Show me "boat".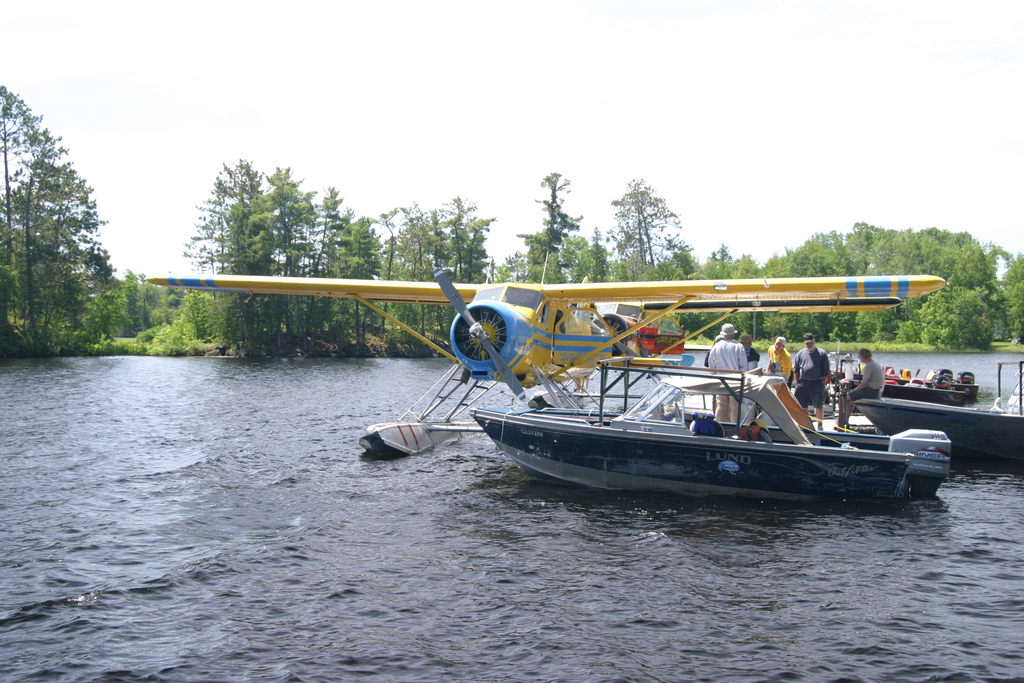
"boat" is here: box(440, 273, 967, 520).
